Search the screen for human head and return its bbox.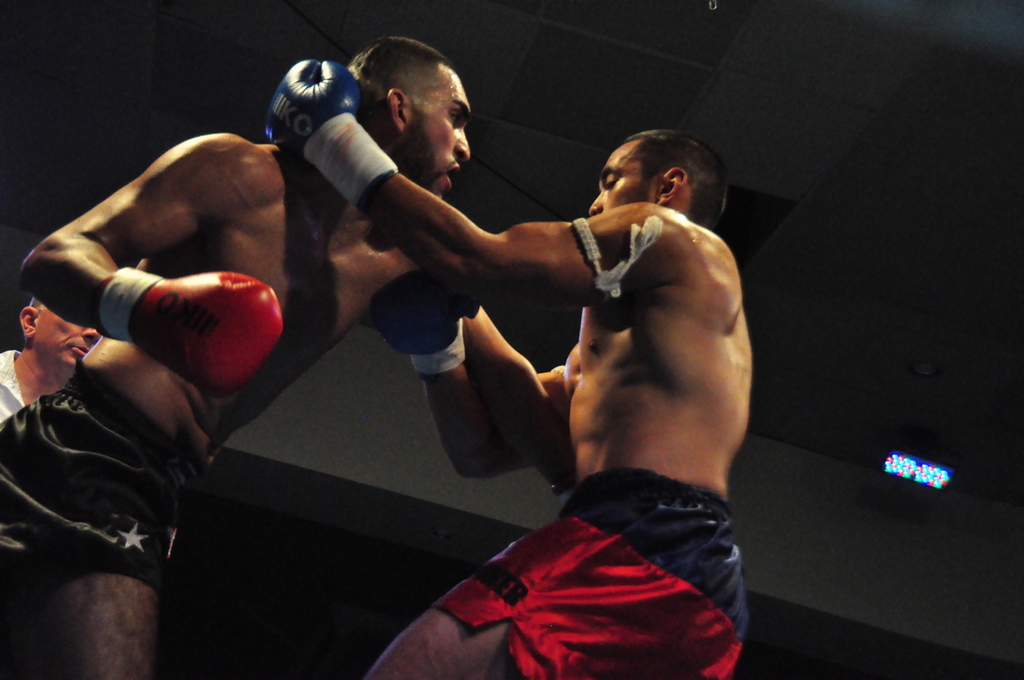
Found: <bbox>353, 34, 482, 168</bbox>.
